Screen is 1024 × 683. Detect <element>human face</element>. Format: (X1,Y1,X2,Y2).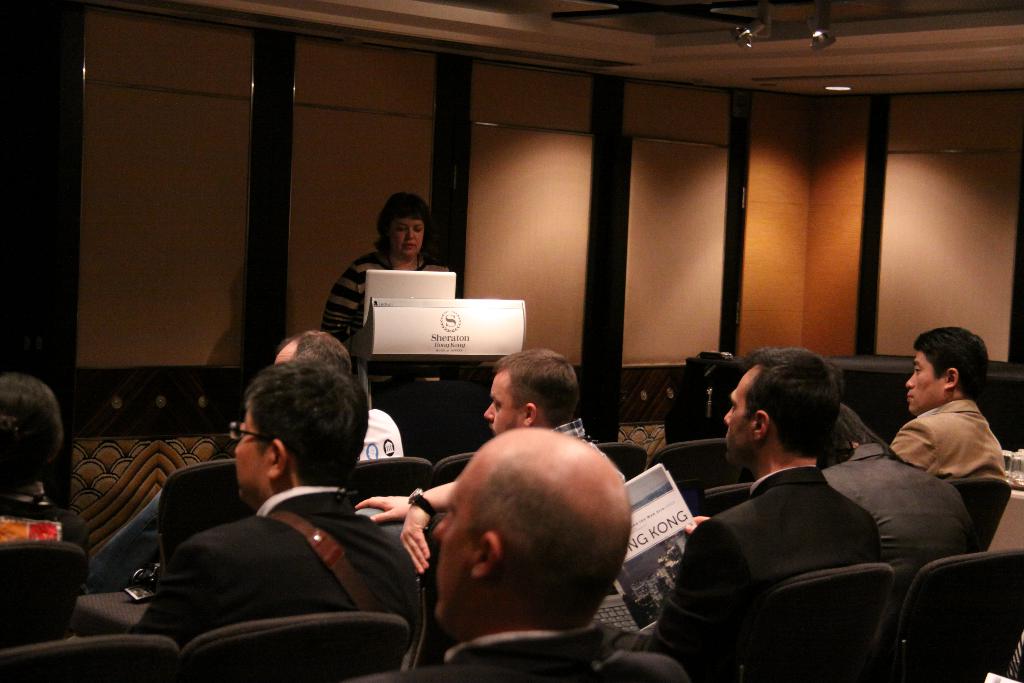
(904,350,946,413).
